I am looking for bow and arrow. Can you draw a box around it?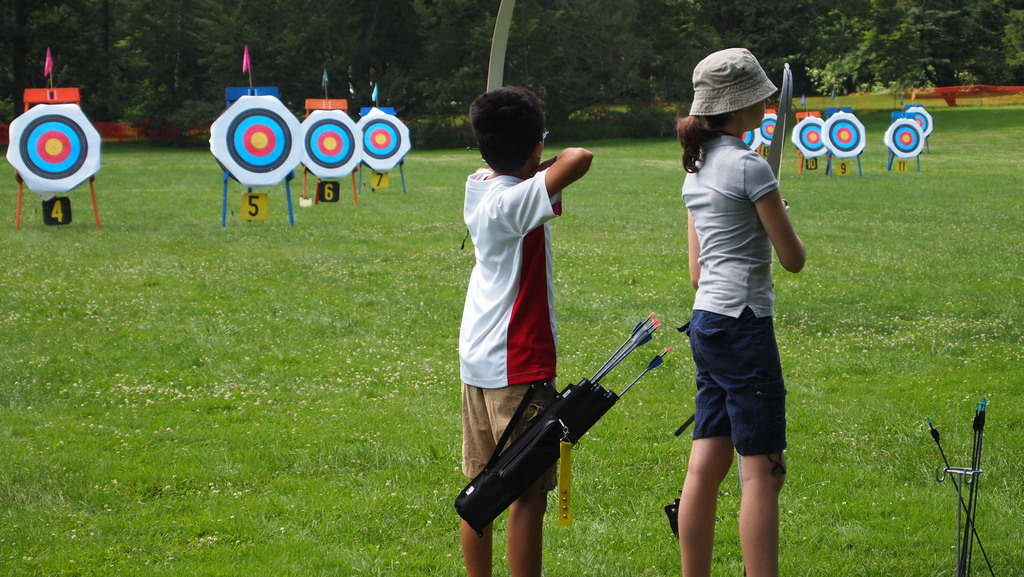
Sure, the bounding box is crop(583, 309, 676, 402).
